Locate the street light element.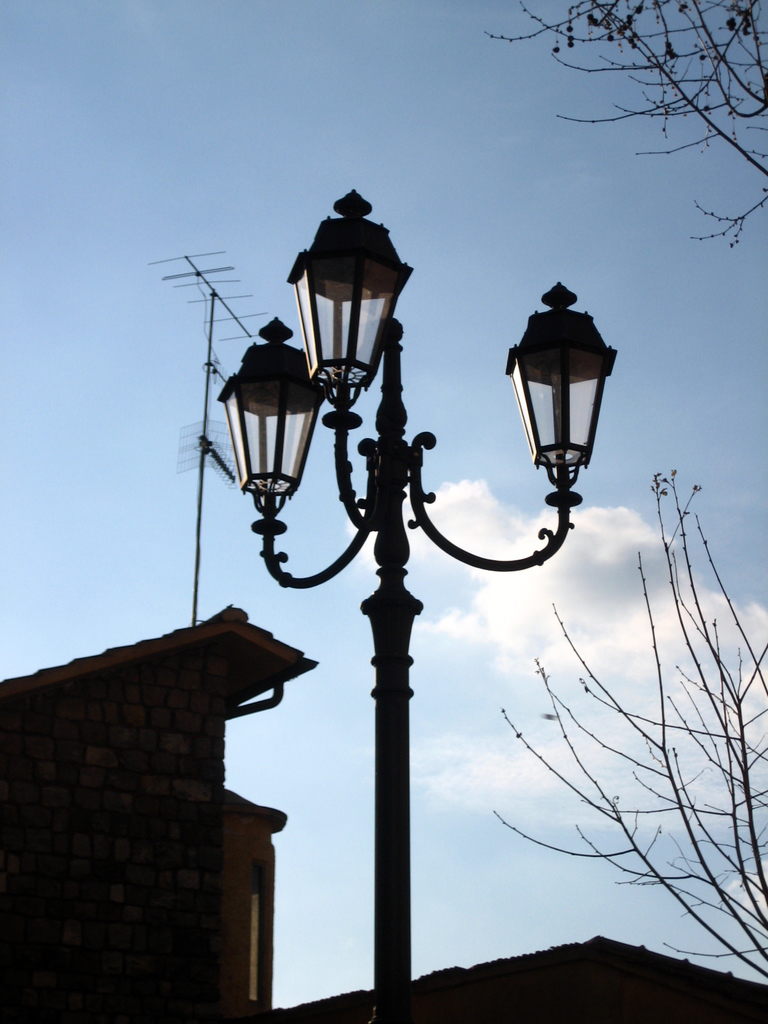
Element bbox: bbox=[182, 148, 639, 1023].
